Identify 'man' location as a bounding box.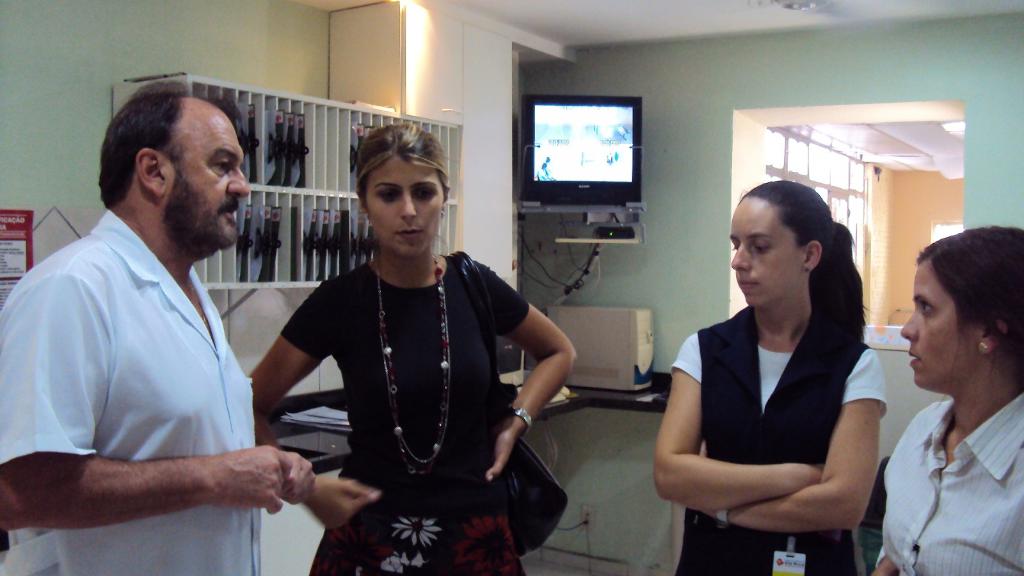
[0, 79, 314, 575].
